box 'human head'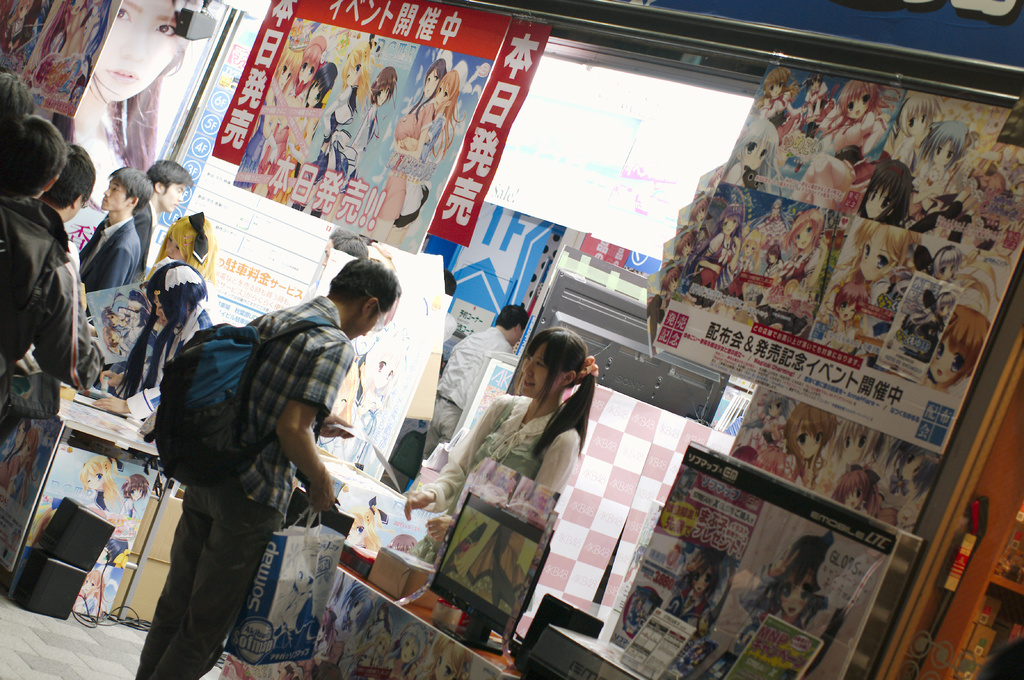
l=838, t=419, r=882, b=464
